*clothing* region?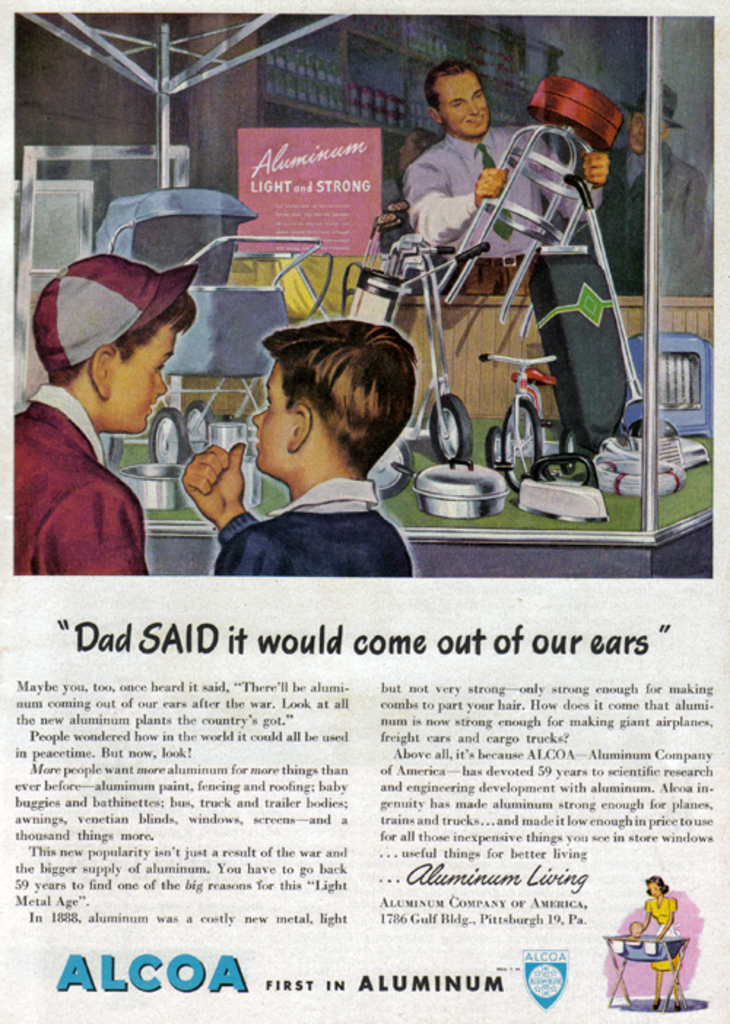
pyautogui.locateOnScreen(594, 139, 707, 298)
